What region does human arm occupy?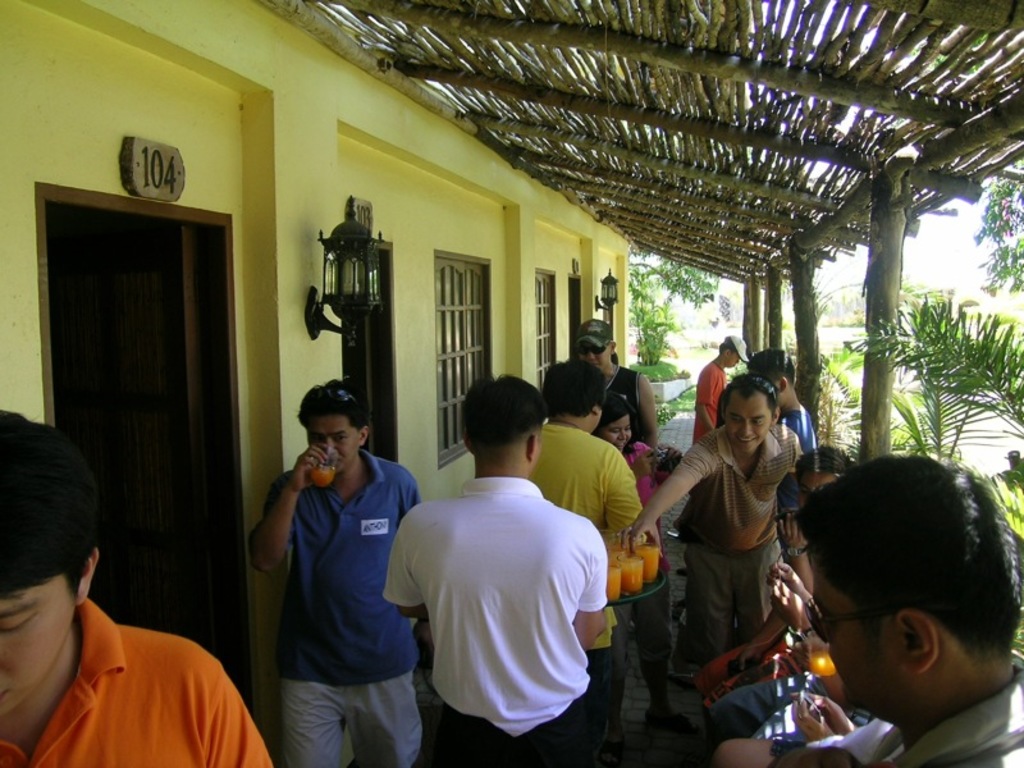
box(378, 497, 422, 618).
